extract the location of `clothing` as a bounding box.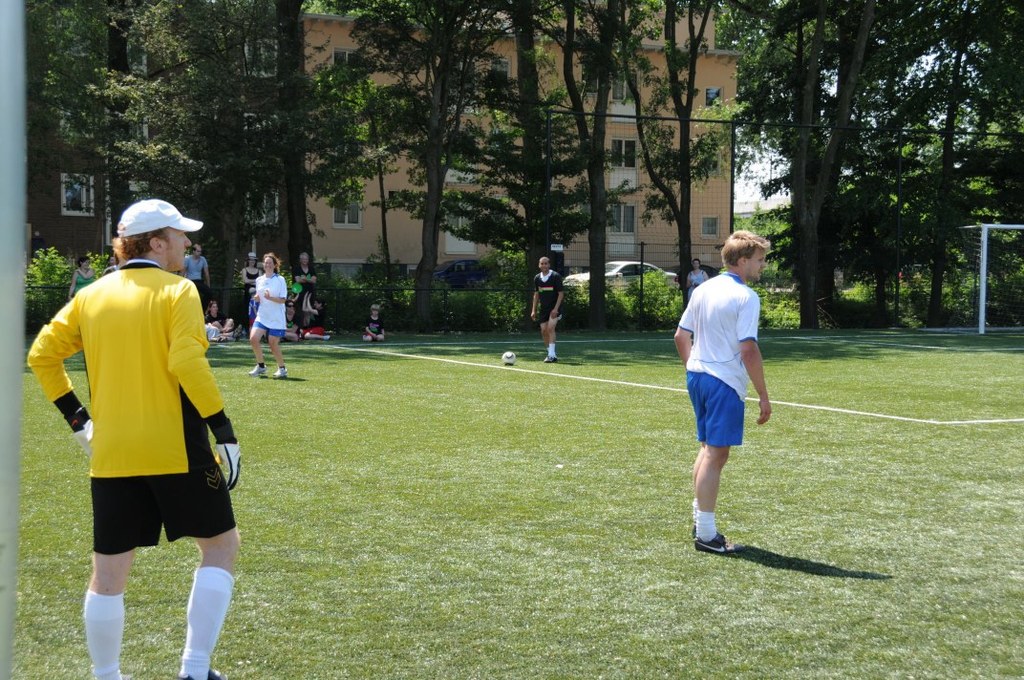
detection(680, 271, 759, 450).
